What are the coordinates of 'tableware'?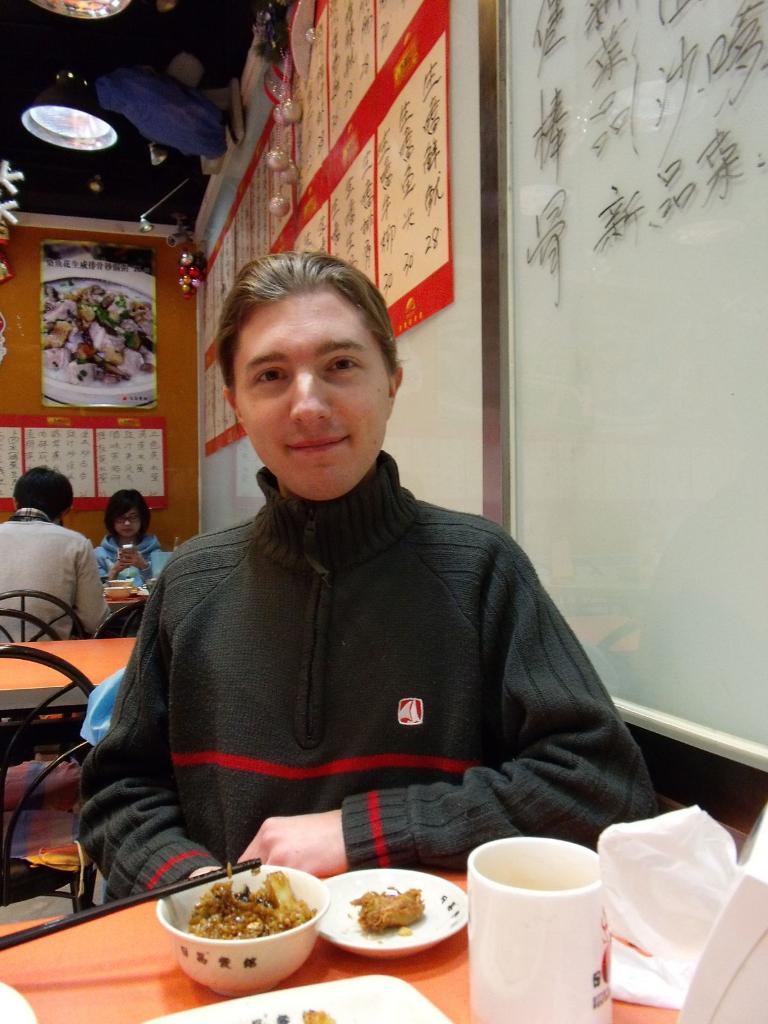
left=147, top=975, right=446, bottom=1023.
